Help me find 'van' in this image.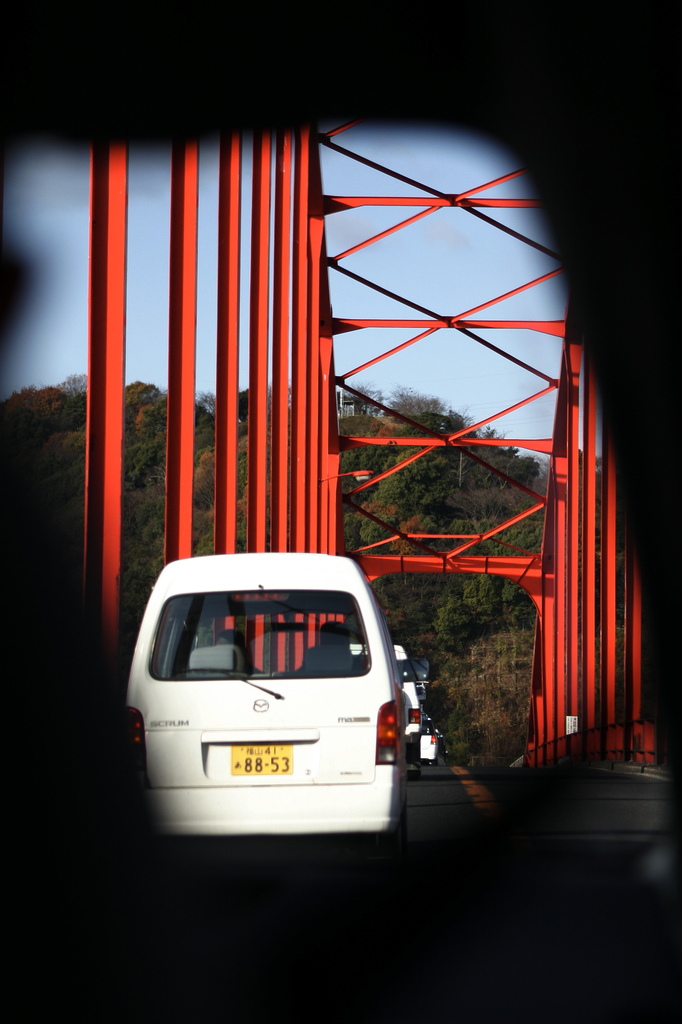
Found it: {"left": 116, "top": 550, "right": 408, "bottom": 870}.
